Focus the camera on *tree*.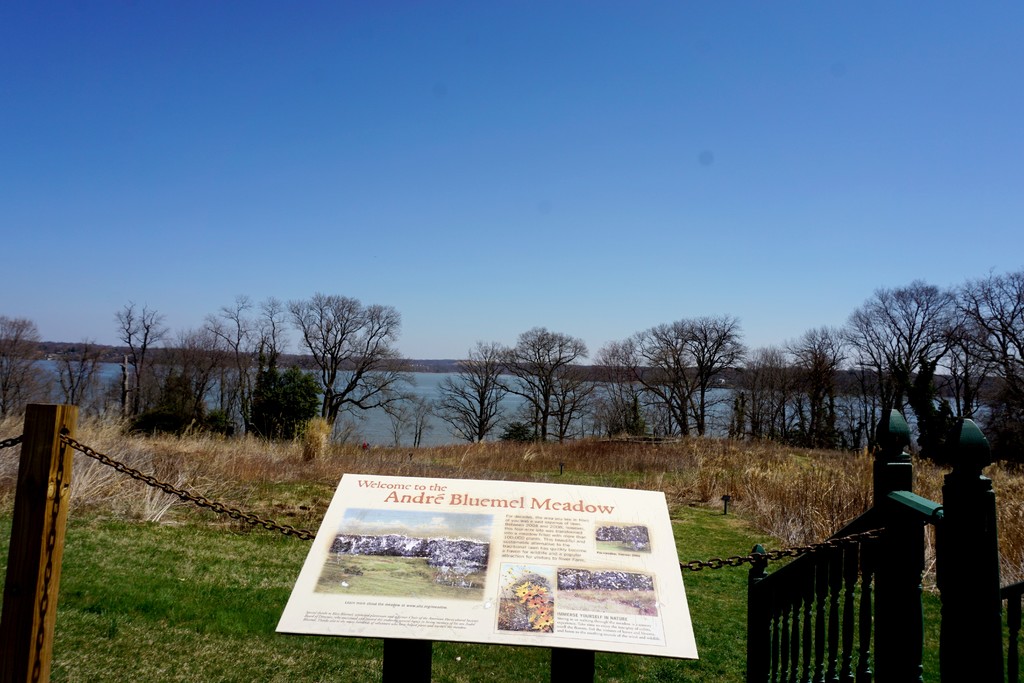
Focus region: box(957, 262, 1023, 381).
